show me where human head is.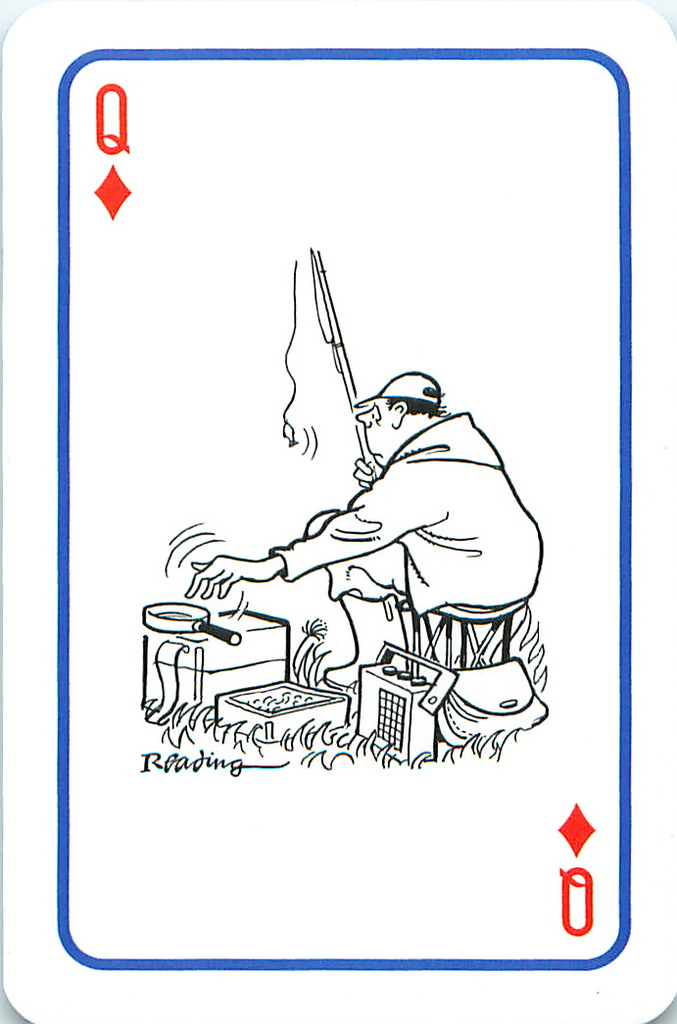
human head is at [left=353, top=369, right=448, bottom=466].
